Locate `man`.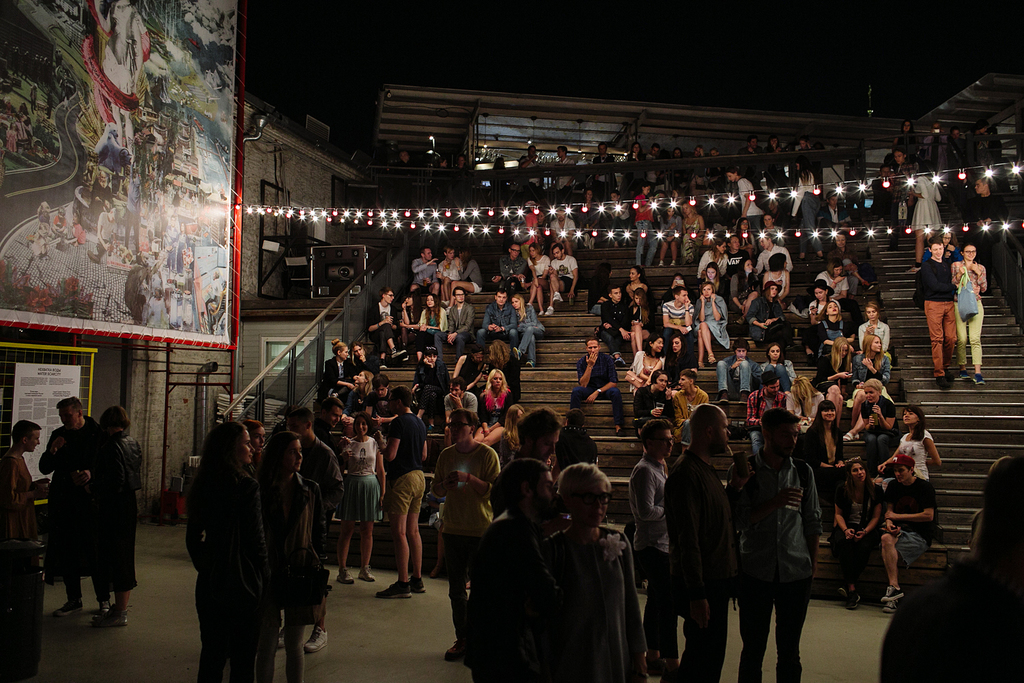
Bounding box: (724, 411, 825, 682).
